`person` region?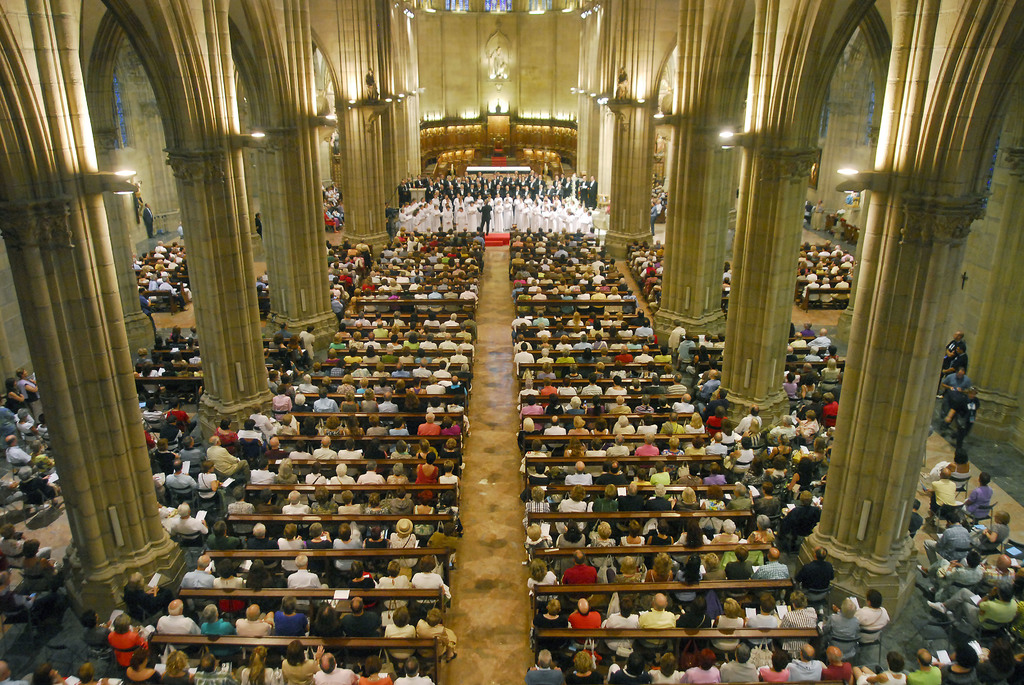
634,433,659,457
